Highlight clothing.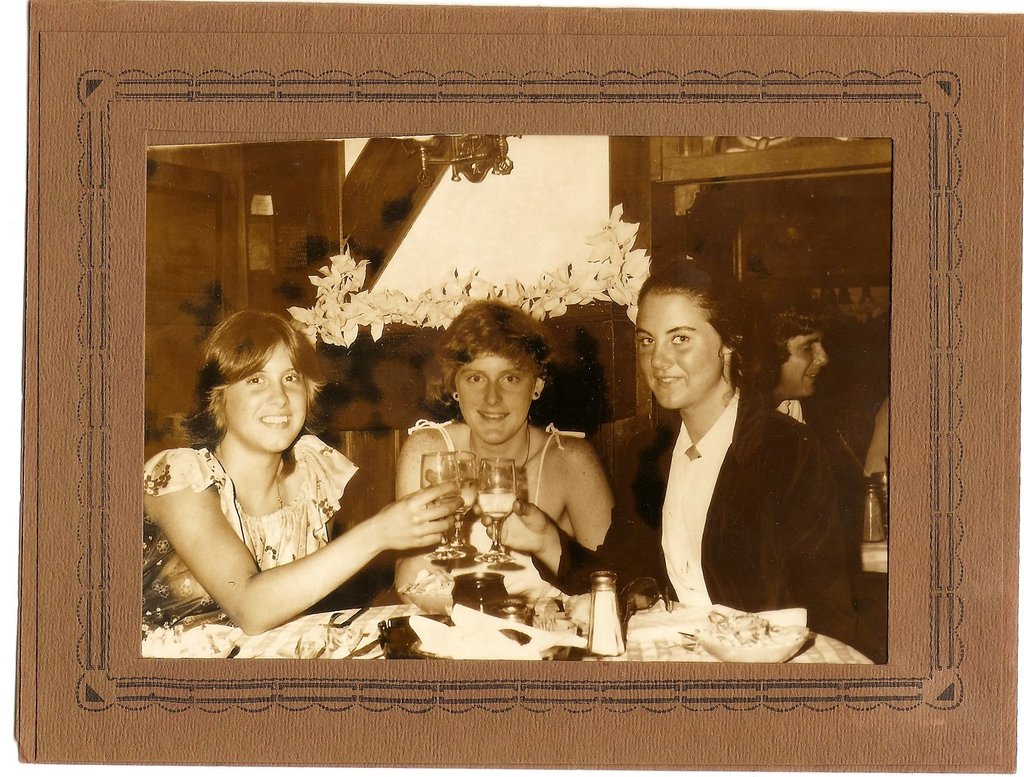
Highlighted region: 144,434,358,629.
